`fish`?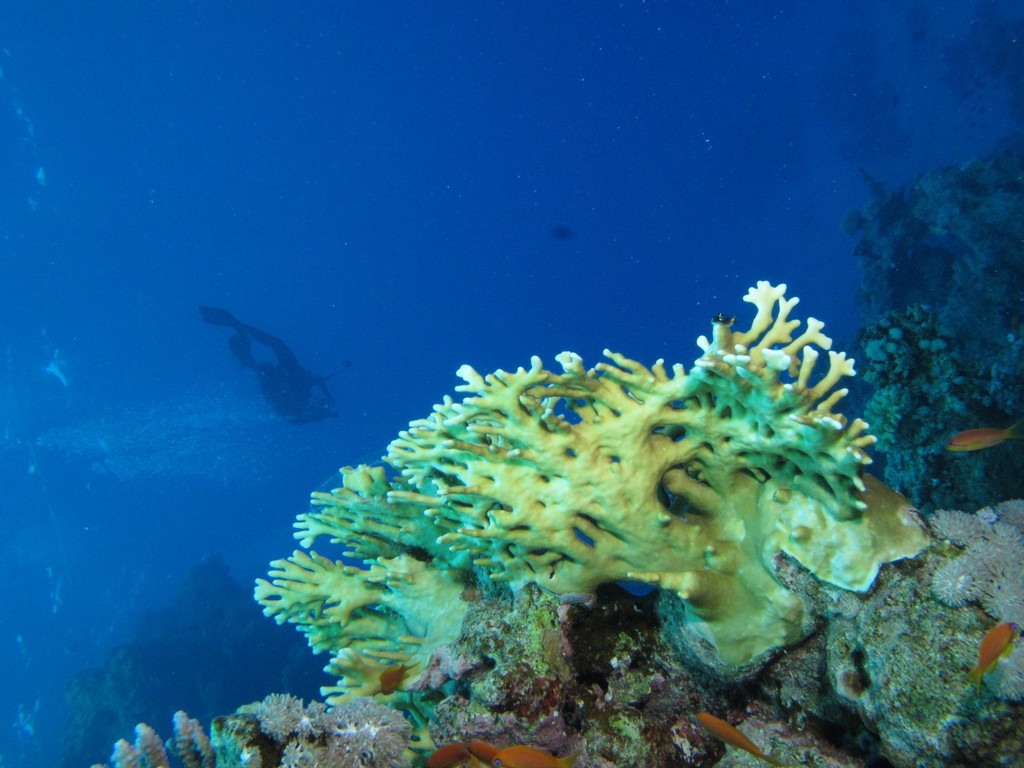
(946,423,1021,455)
